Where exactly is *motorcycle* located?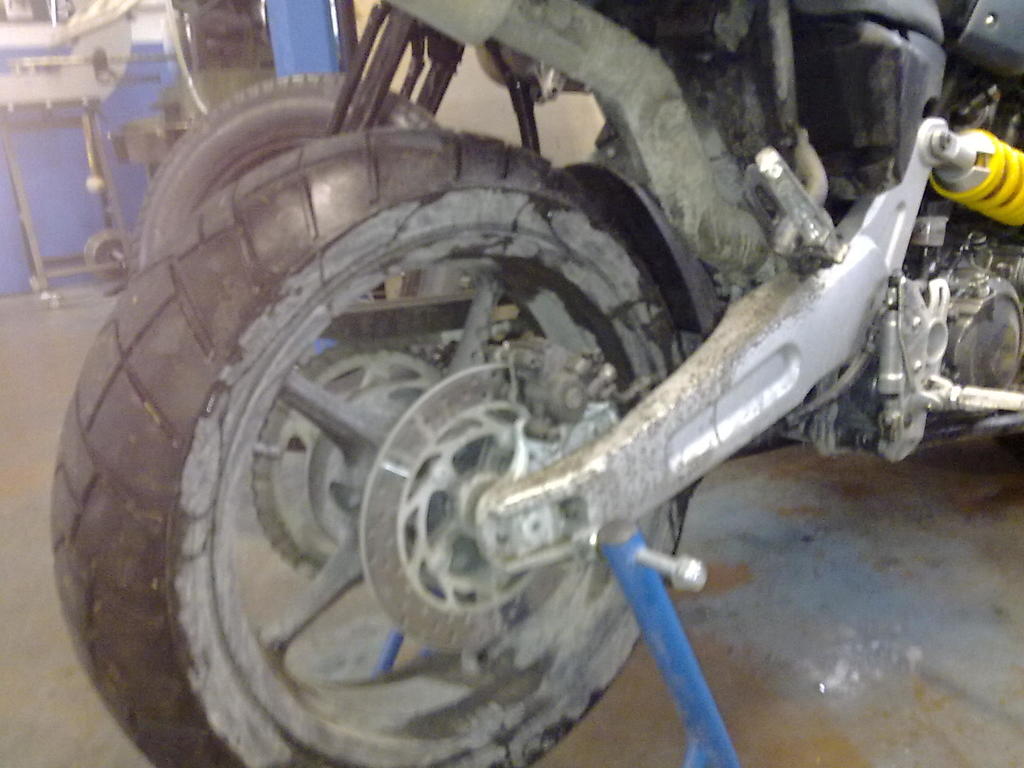
Its bounding box is 31 0 1002 739.
